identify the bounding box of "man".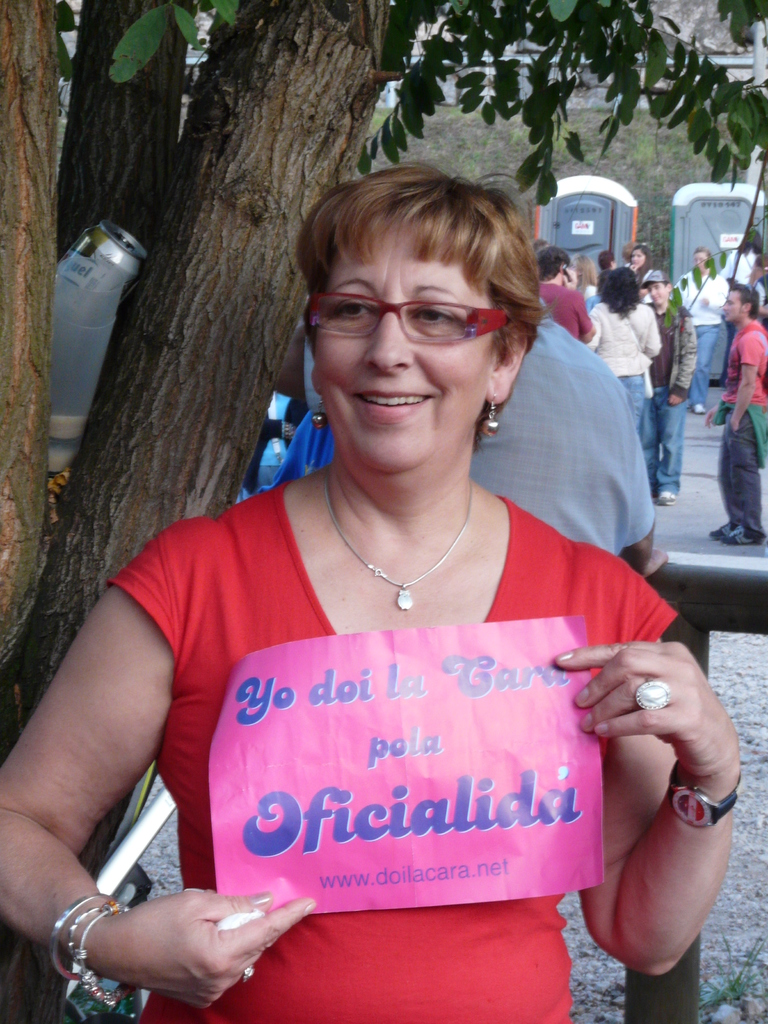
region(661, 255, 726, 413).
